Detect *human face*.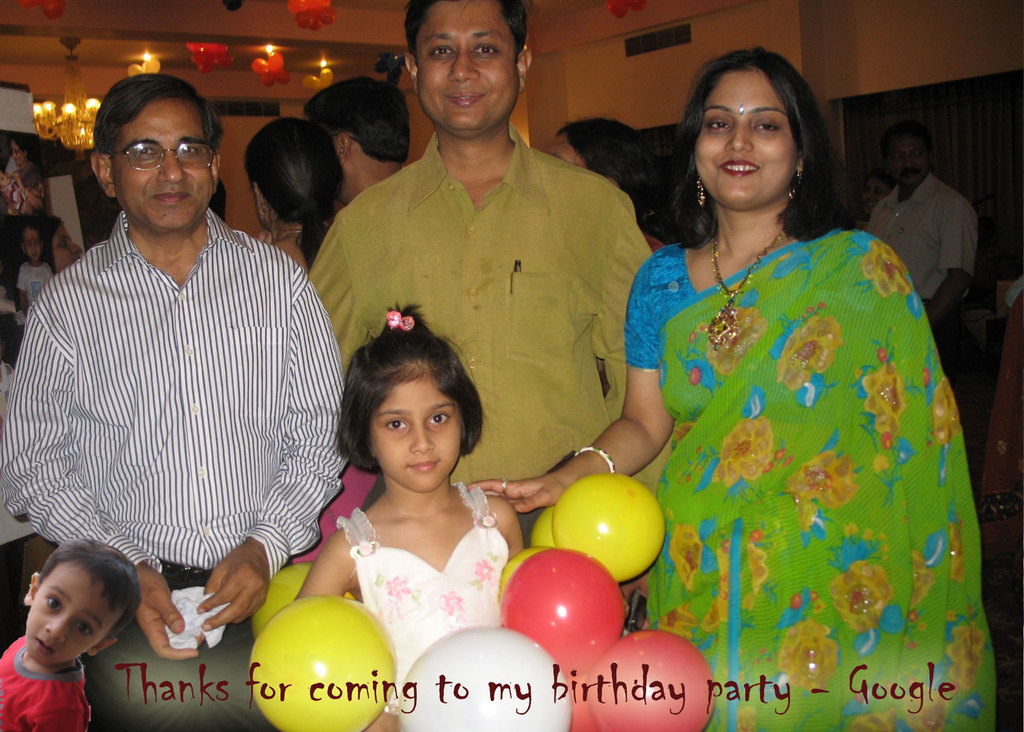
Detected at l=22, t=558, r=119, b=665.
